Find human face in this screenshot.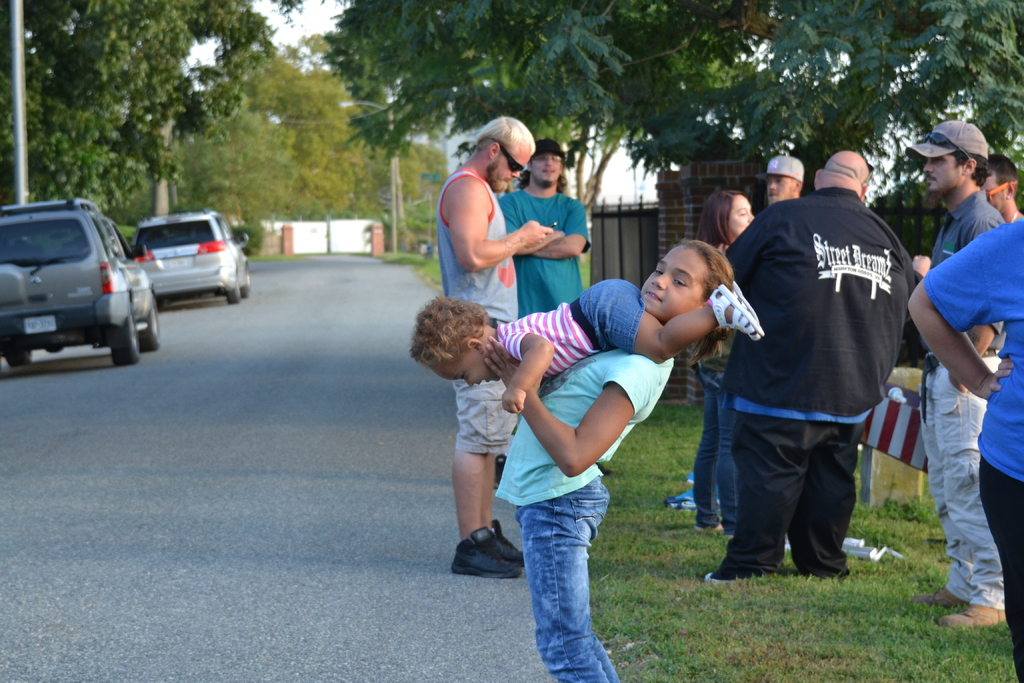
The bounding box for human face is 643/250/698/318.
